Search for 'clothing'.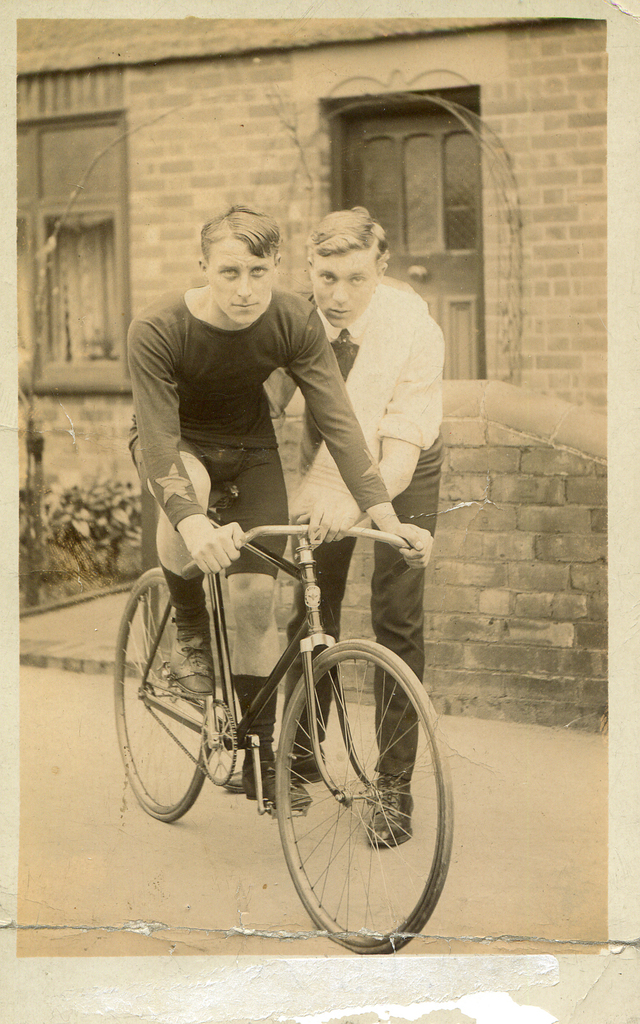
Found at x1=261, y1=271, x2=445, y2=781.
